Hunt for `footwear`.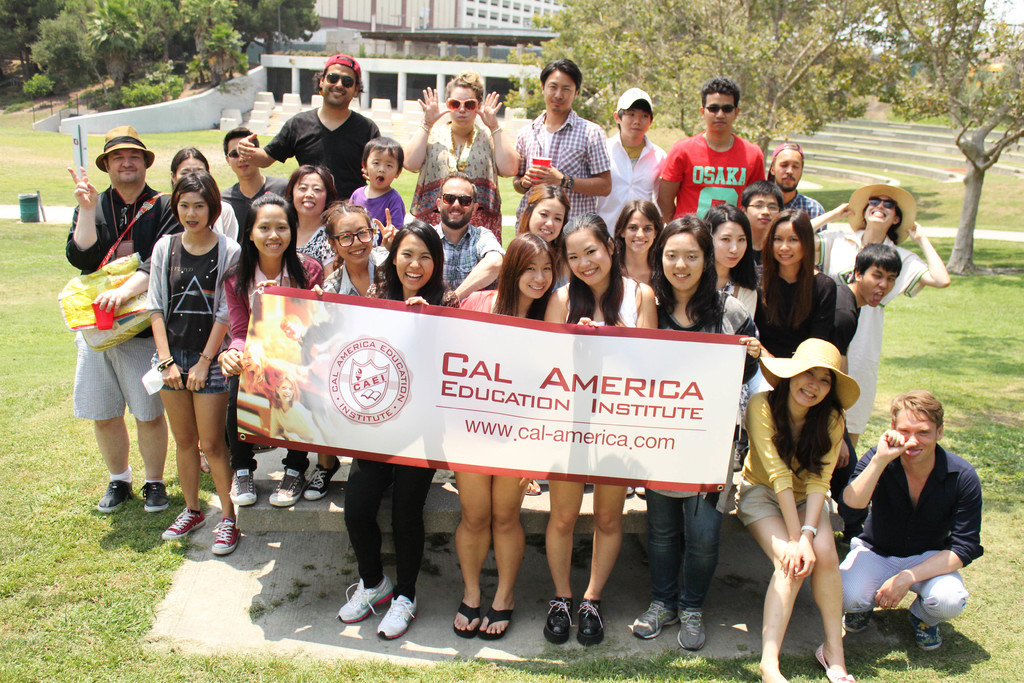
Hunted down at box(376, 594, 419, 642).
